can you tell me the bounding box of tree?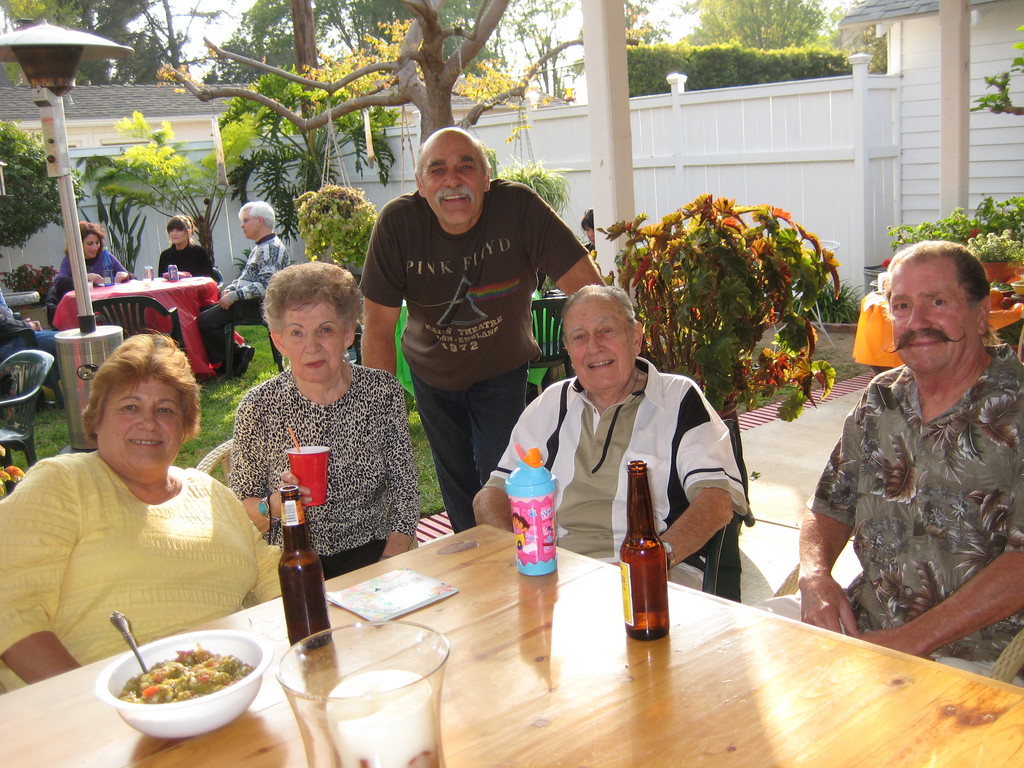
detection(157, 0, 640, 196).
